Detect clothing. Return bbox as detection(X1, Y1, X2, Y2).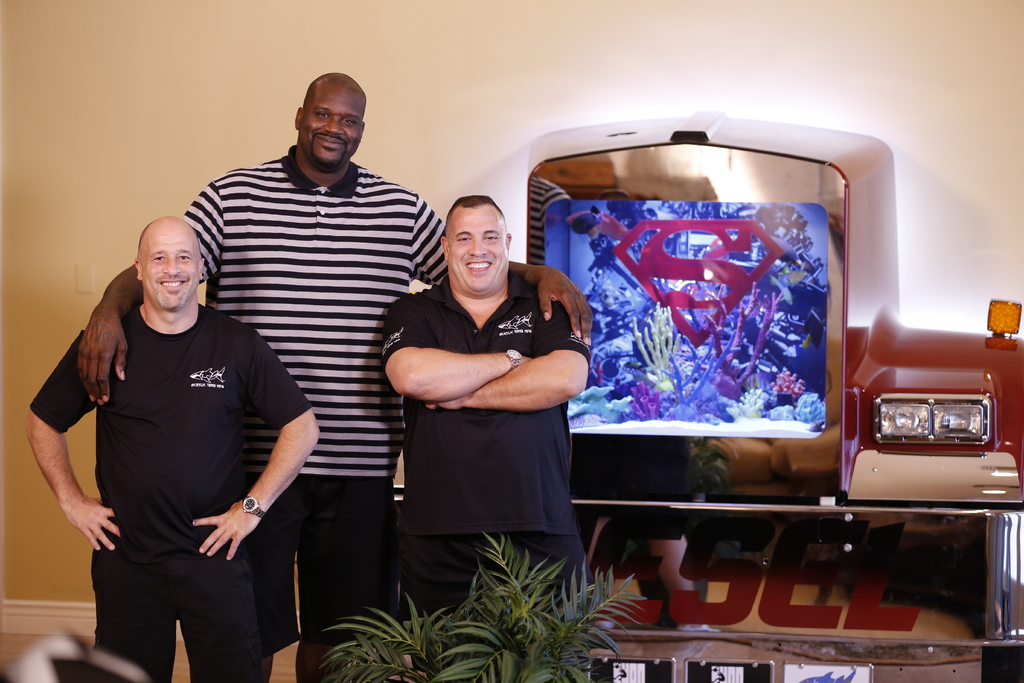
detection(29, 303, 315, 682).
